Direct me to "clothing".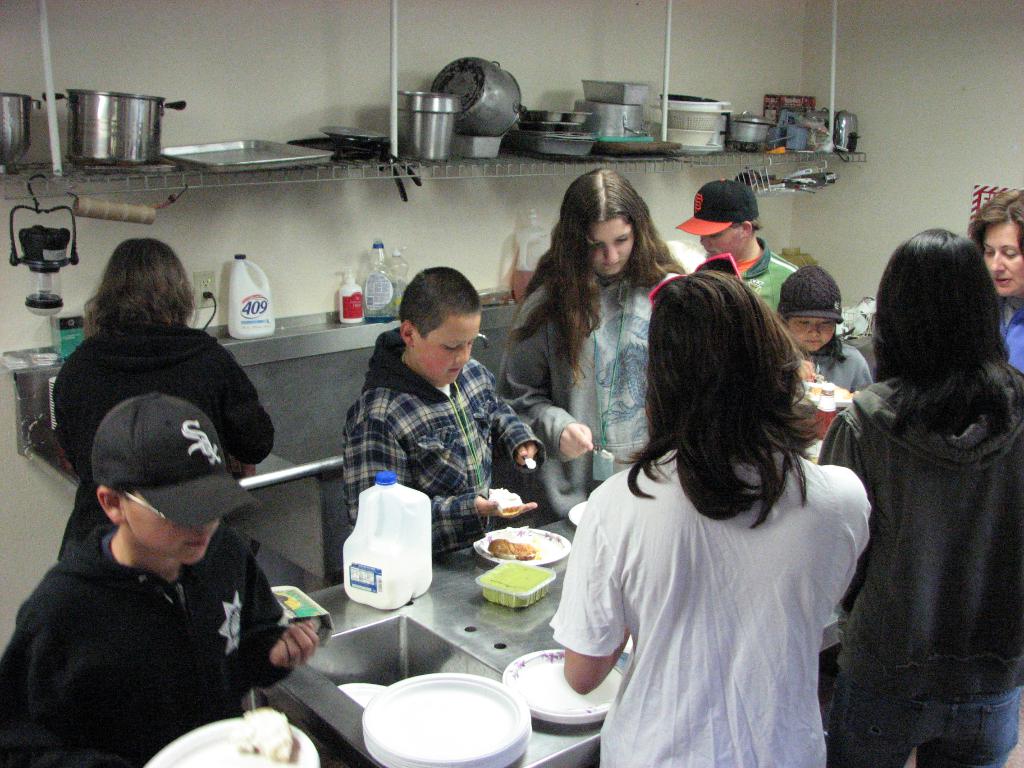
Direction: 988, 303, 1023, 378.
